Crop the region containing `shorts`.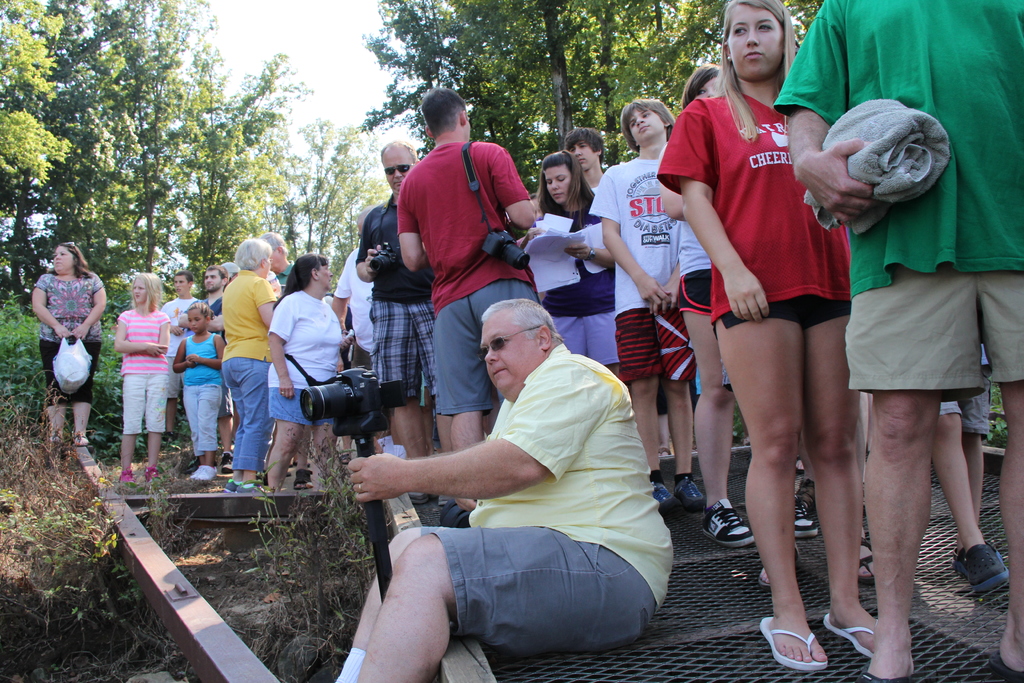
Crop region: (x1=615, y1=309, x2=695, y2=382).
